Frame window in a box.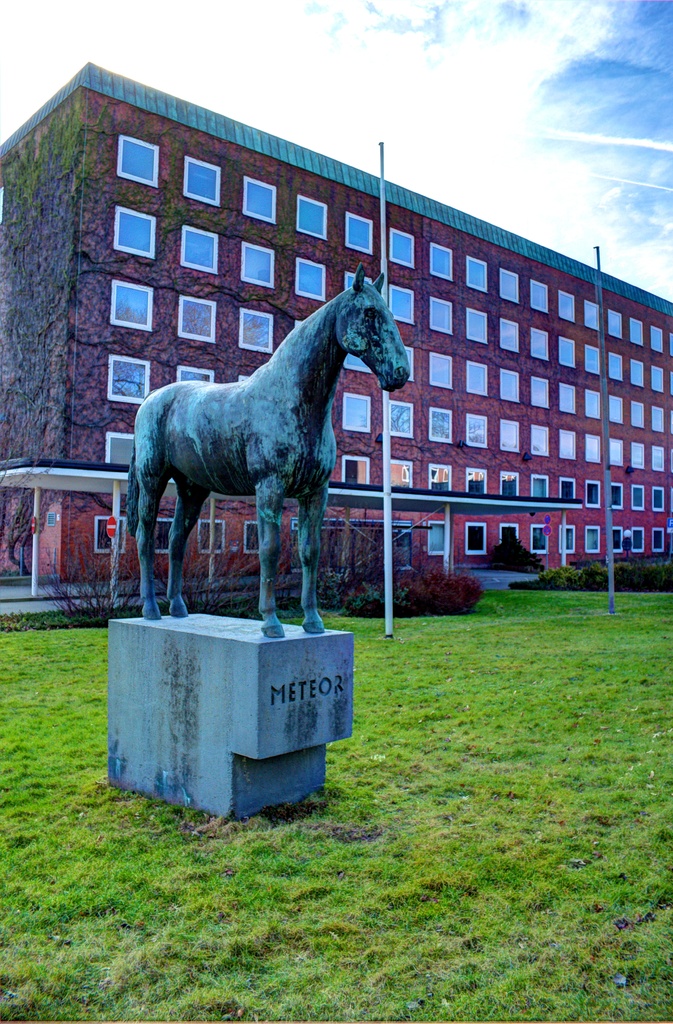
Rect(559, 336, 580, 371).
